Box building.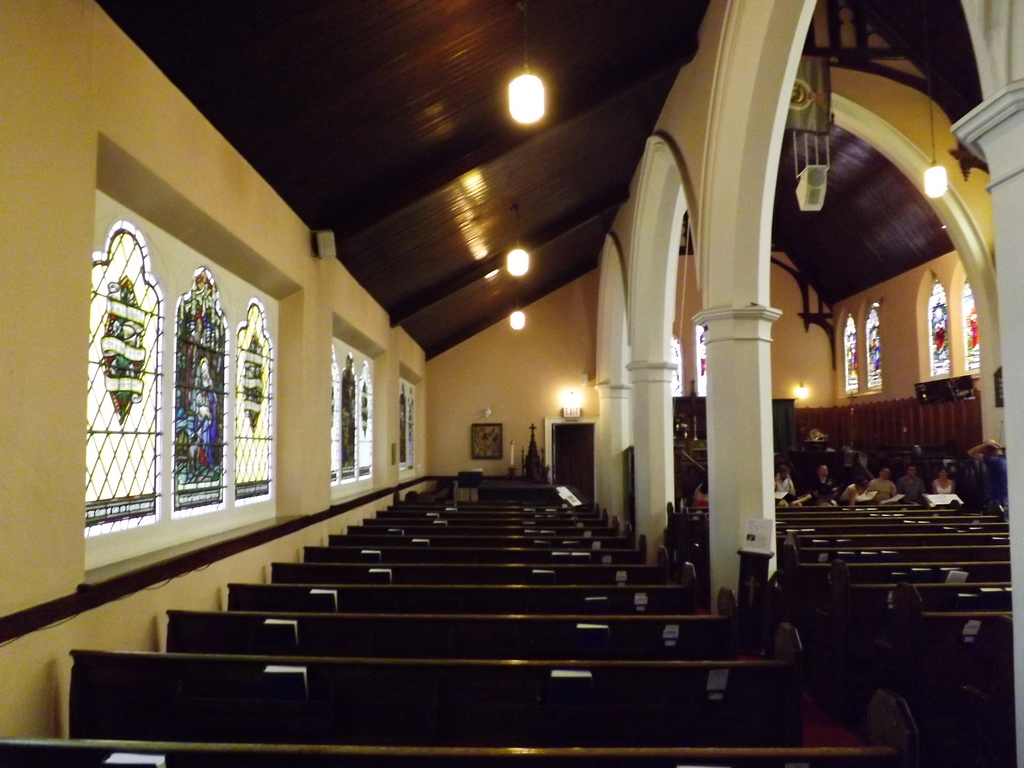
(left=0, top=0, right=1023, bottom=767).
